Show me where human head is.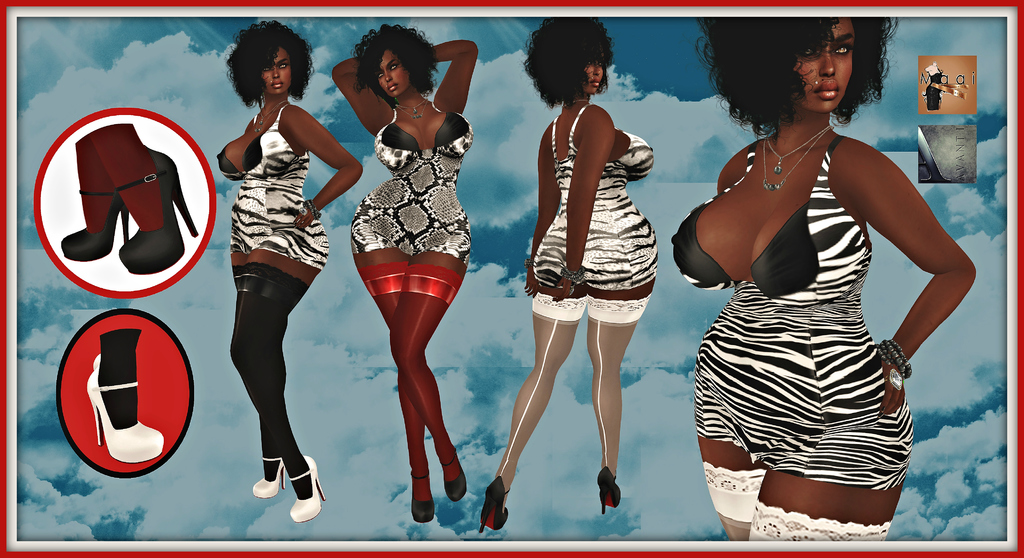
human head is at (534, 22, 608, 94).
